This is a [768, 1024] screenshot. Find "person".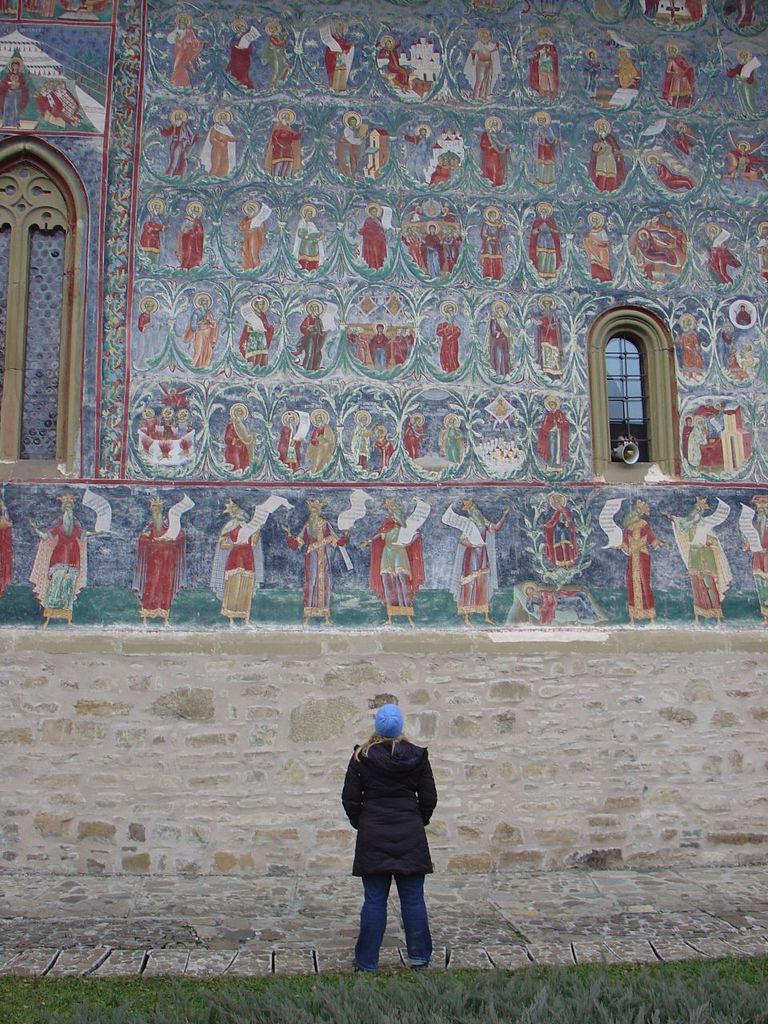
Bounding box: select_region(678, 415, 690, 461).
